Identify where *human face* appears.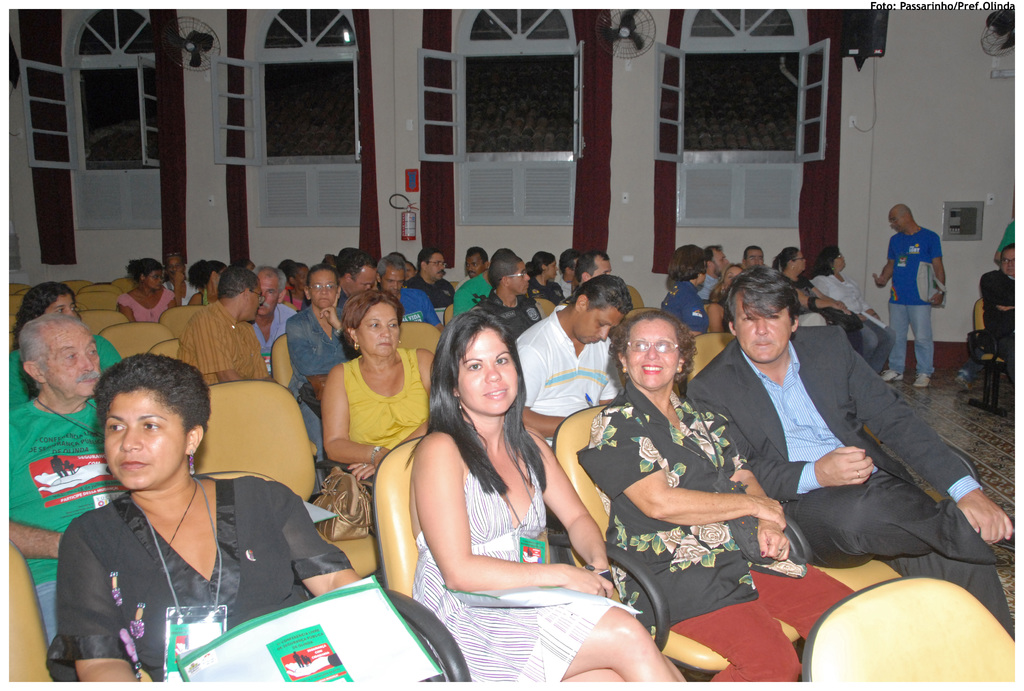
Appears at <box>343,269,381,297</box>.
